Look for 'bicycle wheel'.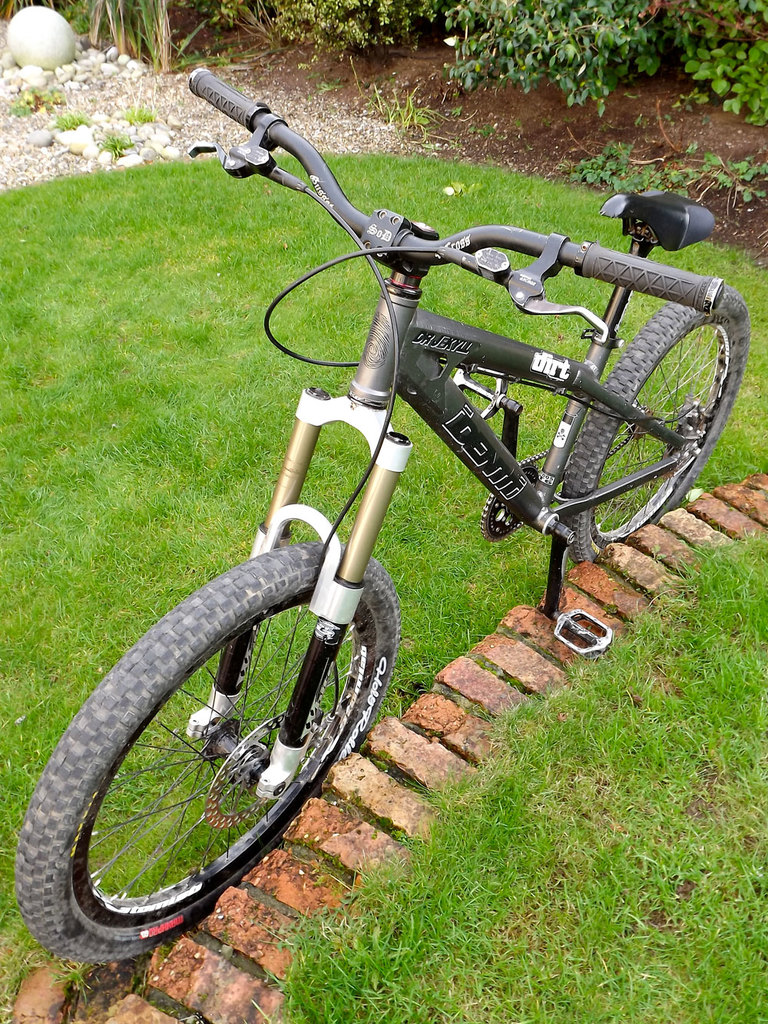
Found: region(8, 547, 402, 973).
